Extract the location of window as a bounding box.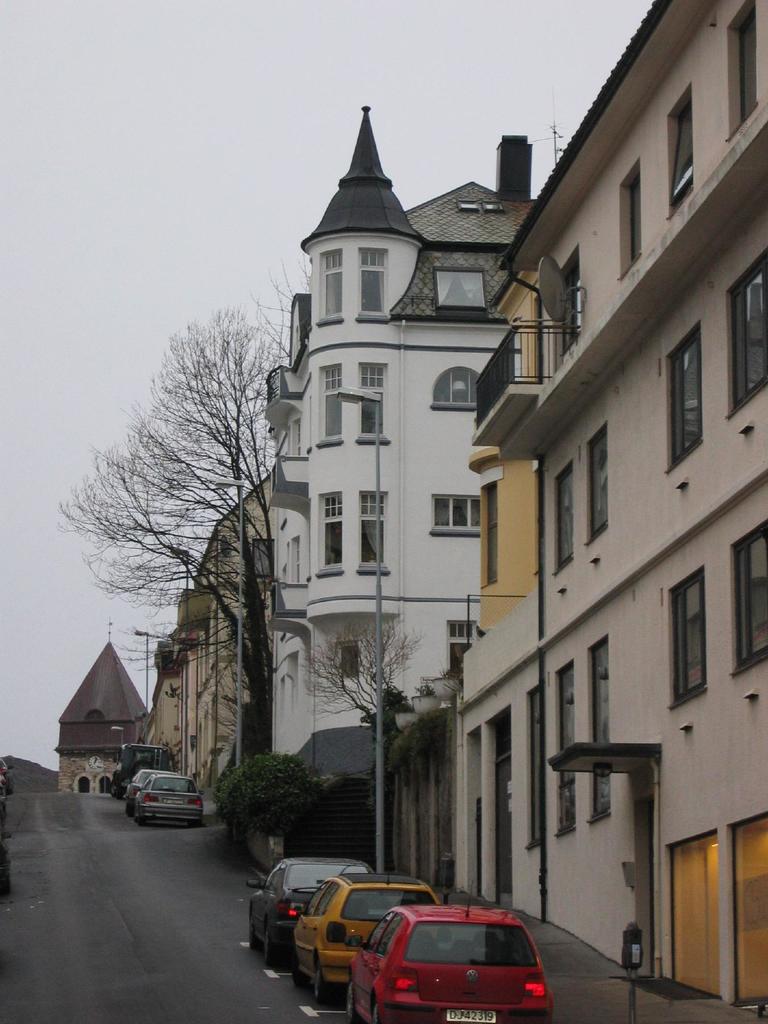
726, 511, 767, 678.
